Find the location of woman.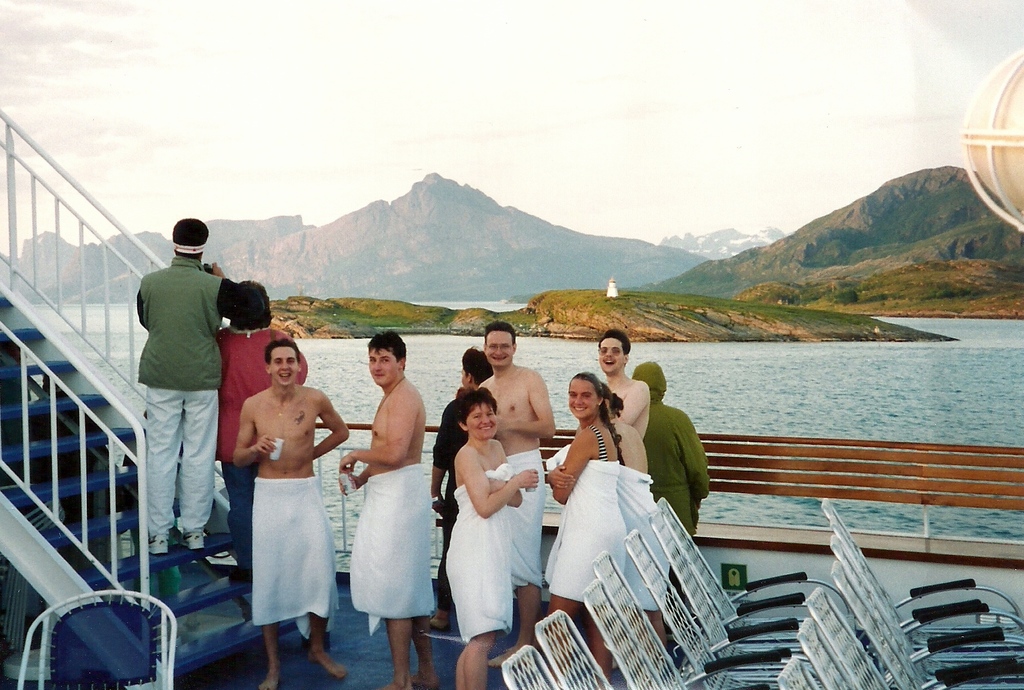
Location: crop(442, 389, 546, 689).
